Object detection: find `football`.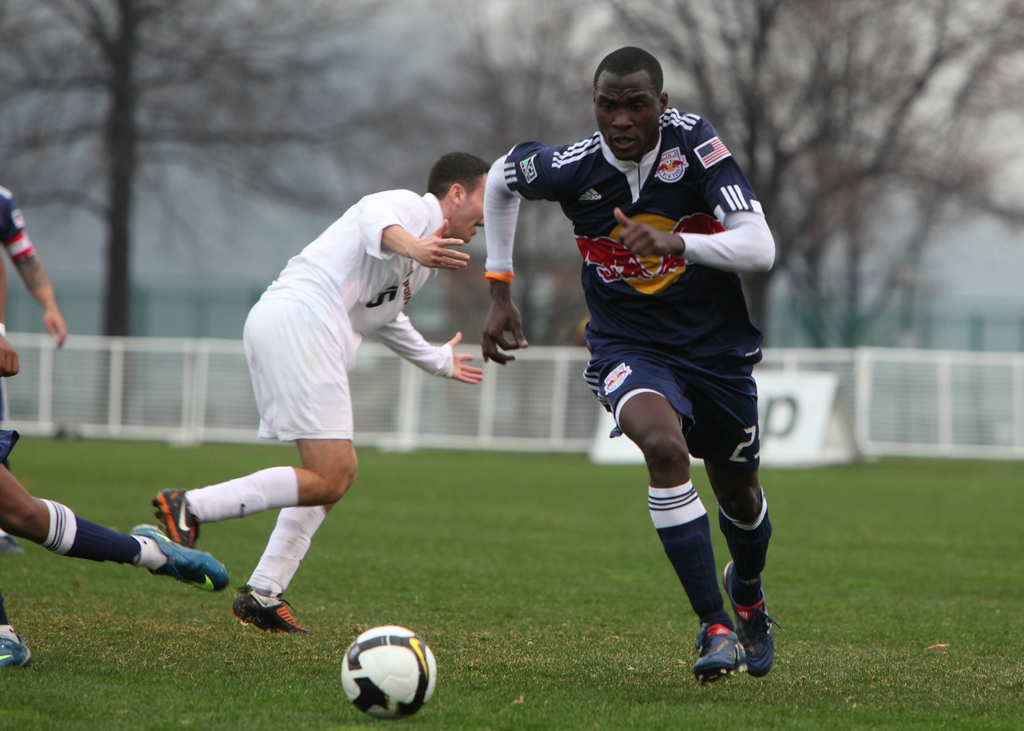
bbox=(339, 625, 438, 722).
